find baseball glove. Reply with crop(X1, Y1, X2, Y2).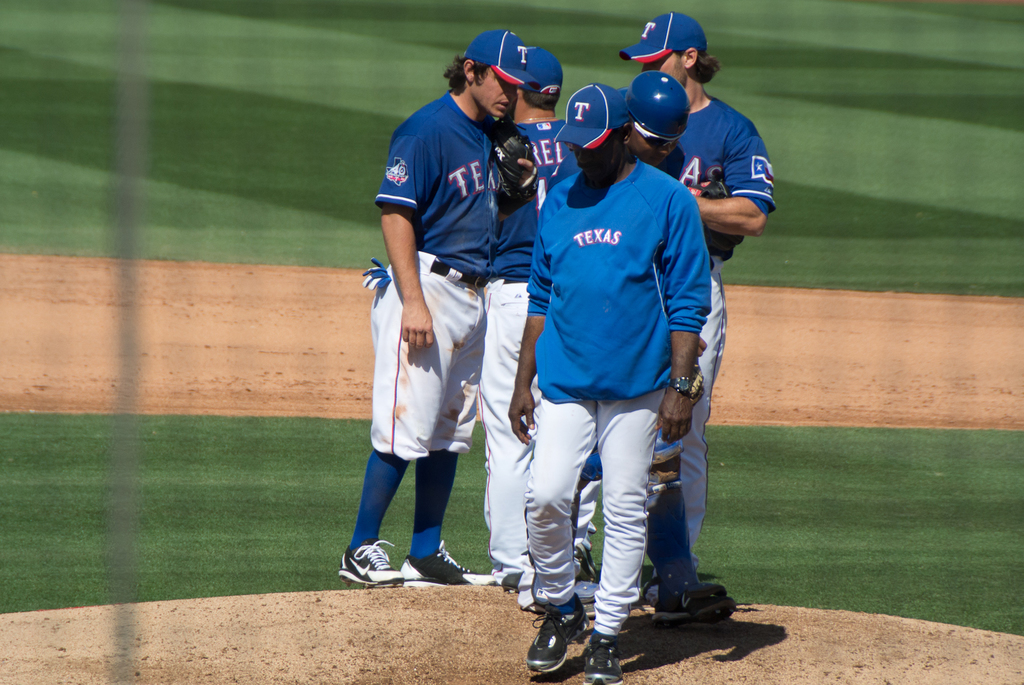
crop(499, 121, 534, 174).
